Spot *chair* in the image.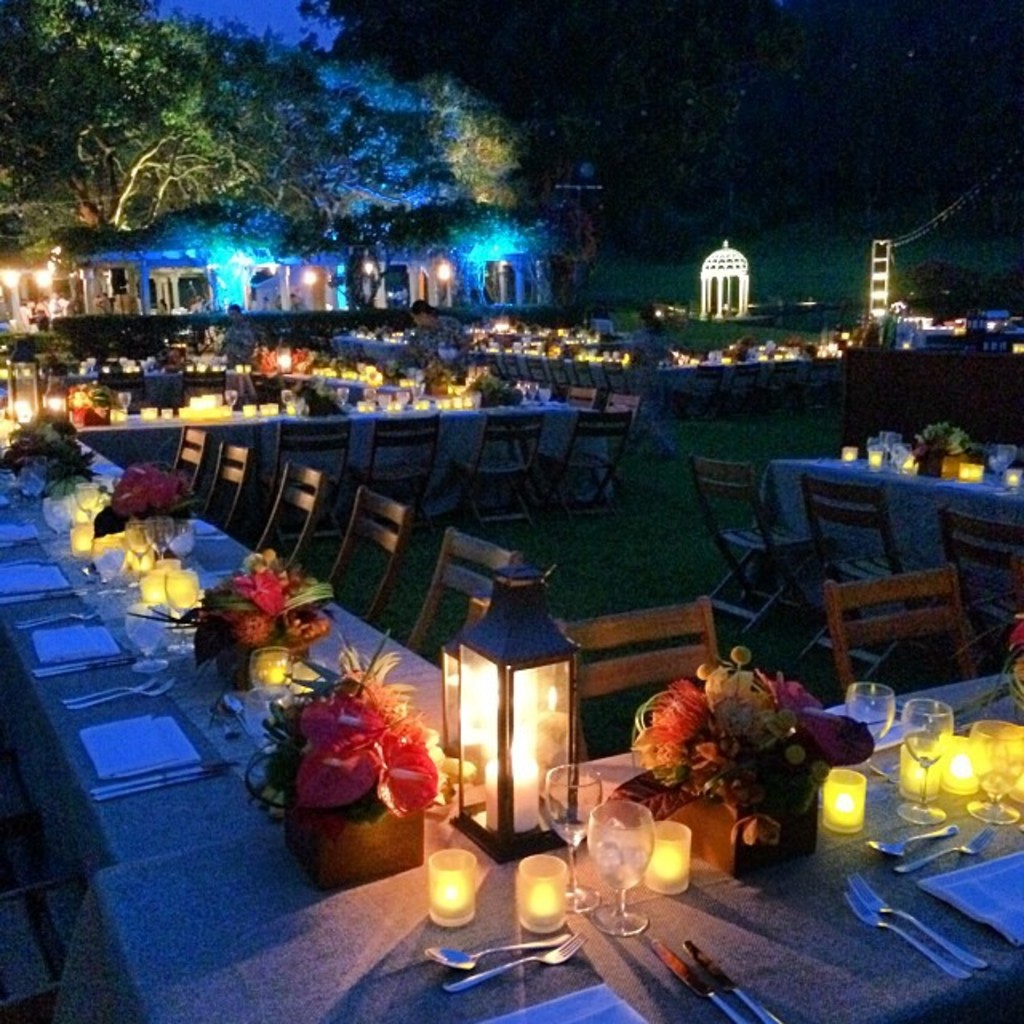
*chair* found at <box>94,371,146,410</box>.
